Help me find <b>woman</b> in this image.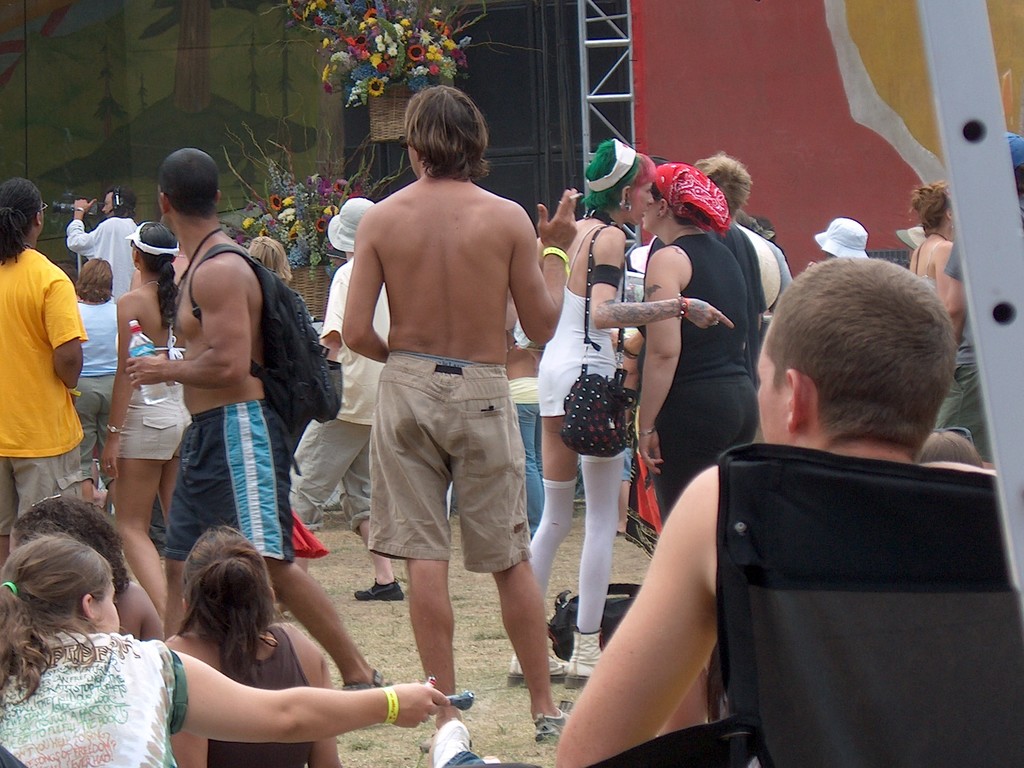
Found it: box=[163, 524, 342, 767].
